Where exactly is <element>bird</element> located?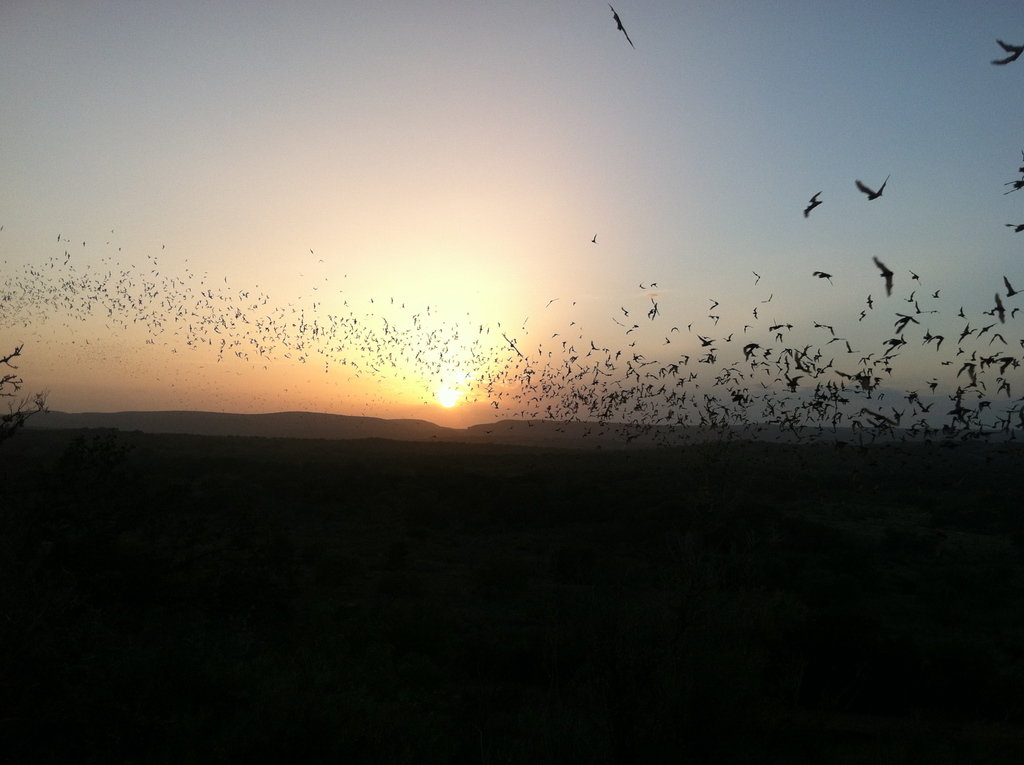
Its bounding box is pyautogui.locateOnScreen(908, 268, 922, 288).
